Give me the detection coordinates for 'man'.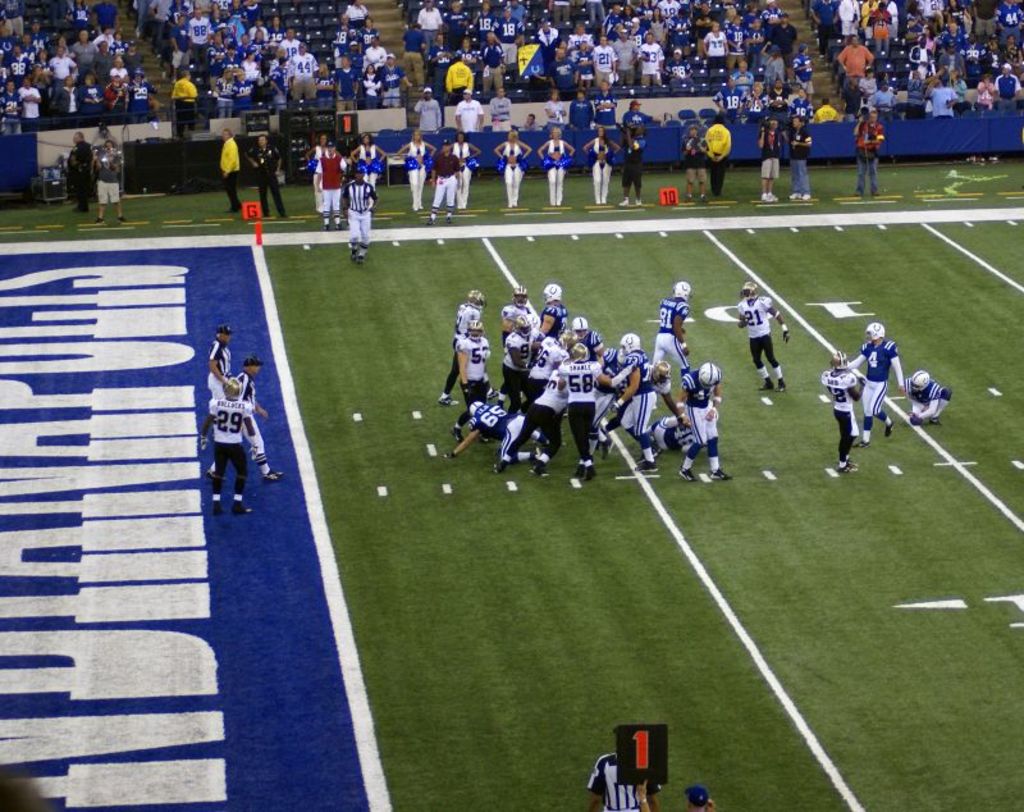
select_region(419, 0, 439, 55).
